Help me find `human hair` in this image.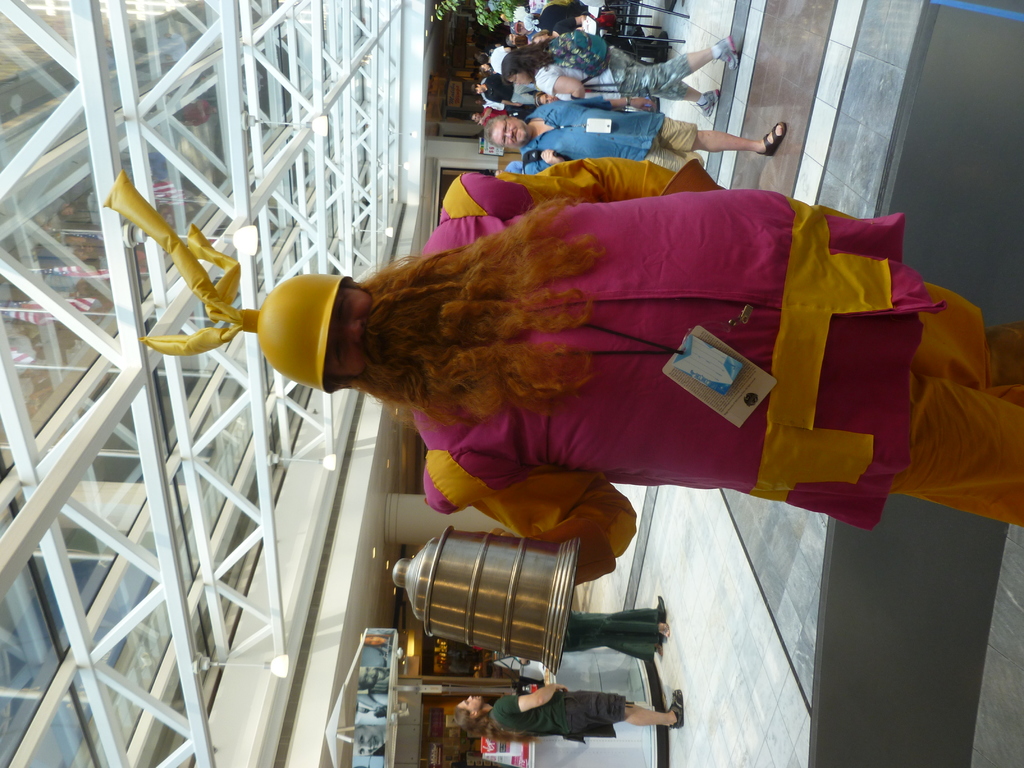
Found it: 452/705/538/744.
